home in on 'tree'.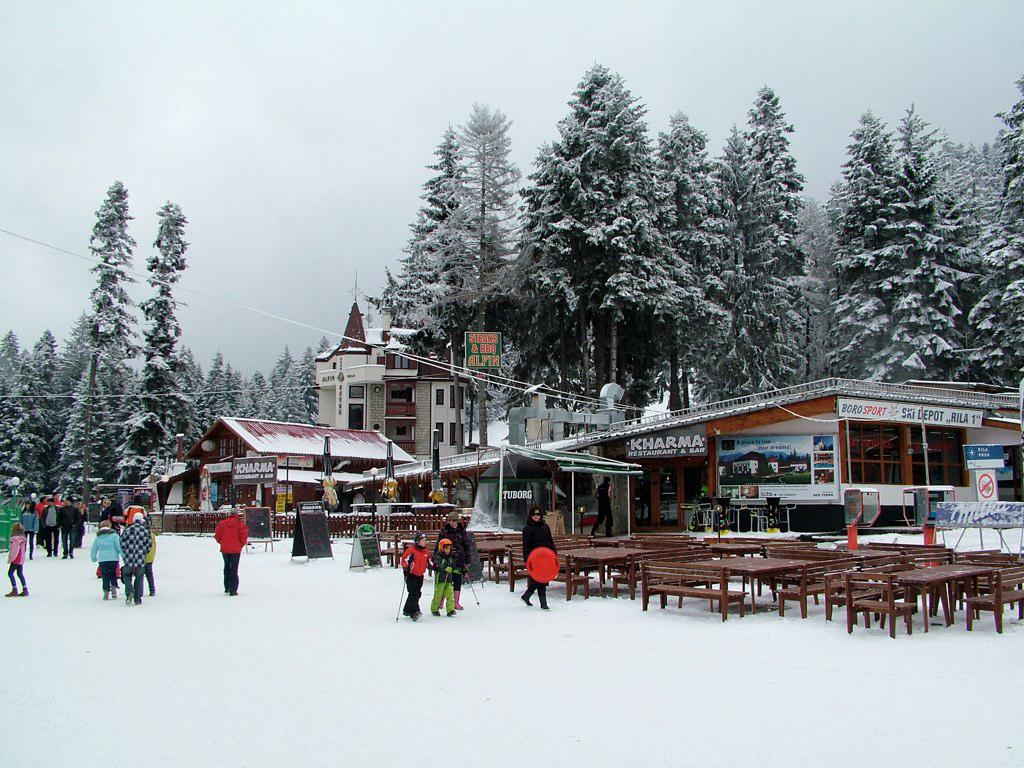
Homed in at box=[0, 350, 47, 503].
